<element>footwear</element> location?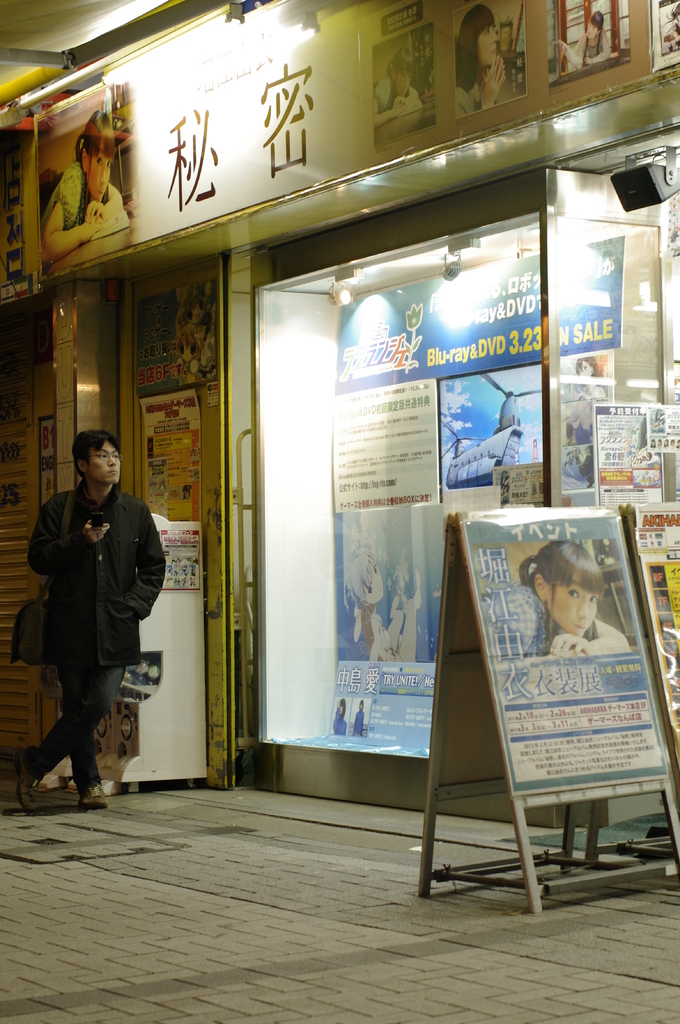
<box>13,739,47,813</box>
